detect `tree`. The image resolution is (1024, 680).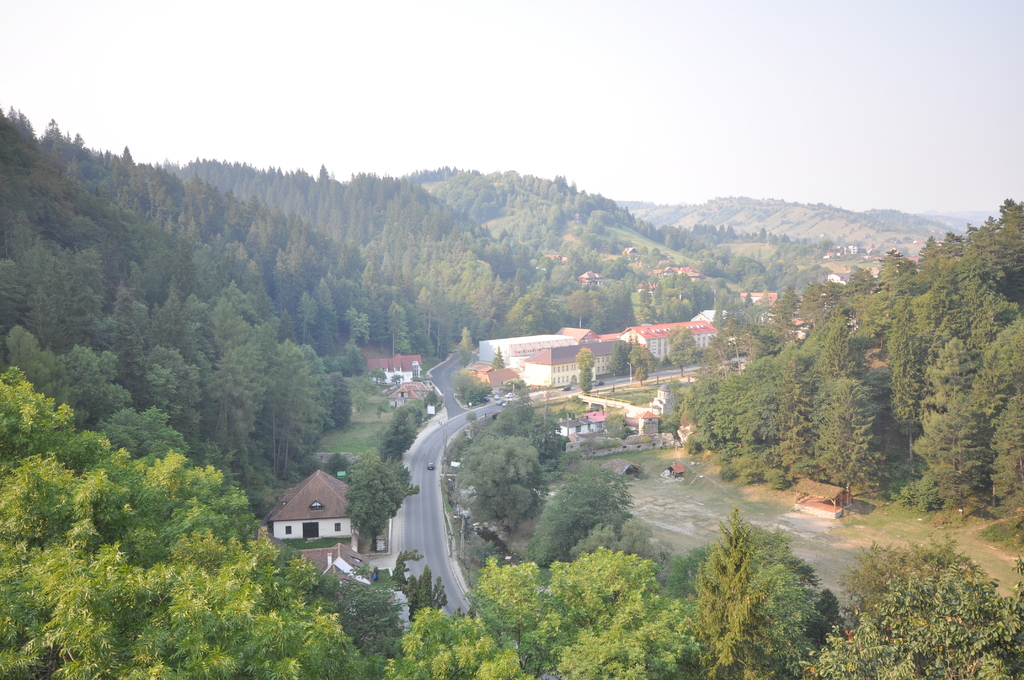
[x1=380, y1=404, x2=416, y2=458].
